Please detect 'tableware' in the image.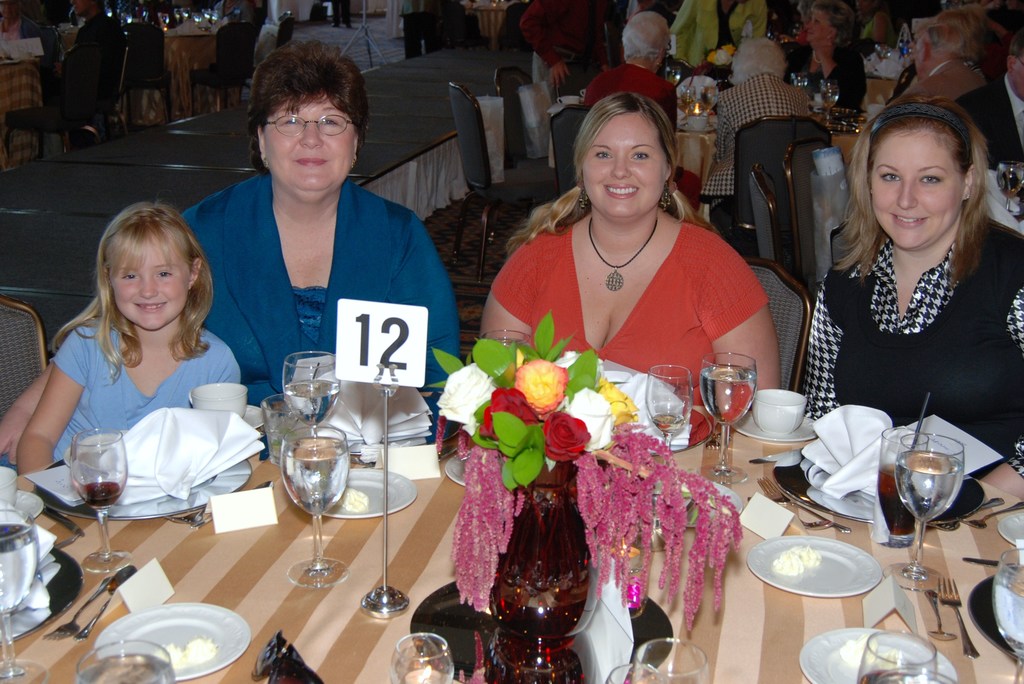
bbox(278, 420, 355, 600).
